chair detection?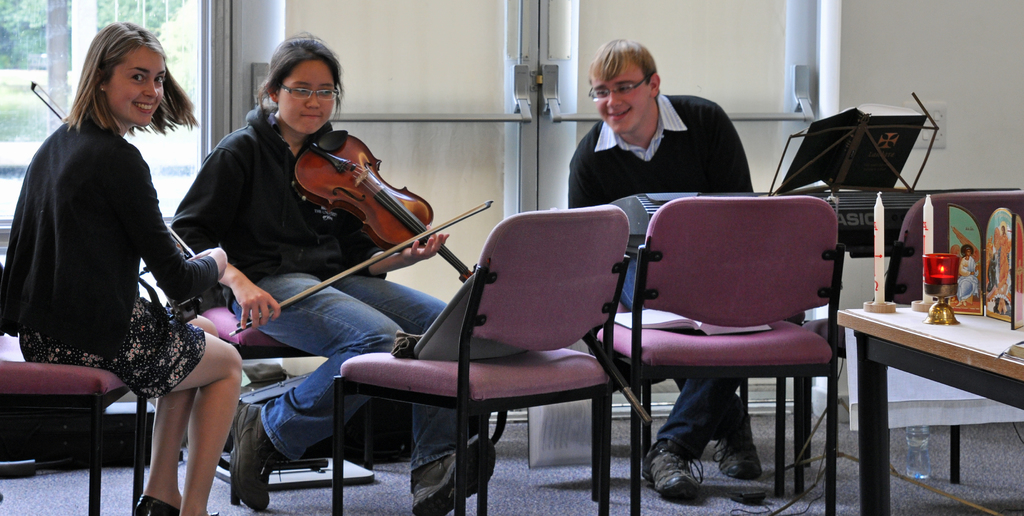
178, 305, 380, 510
